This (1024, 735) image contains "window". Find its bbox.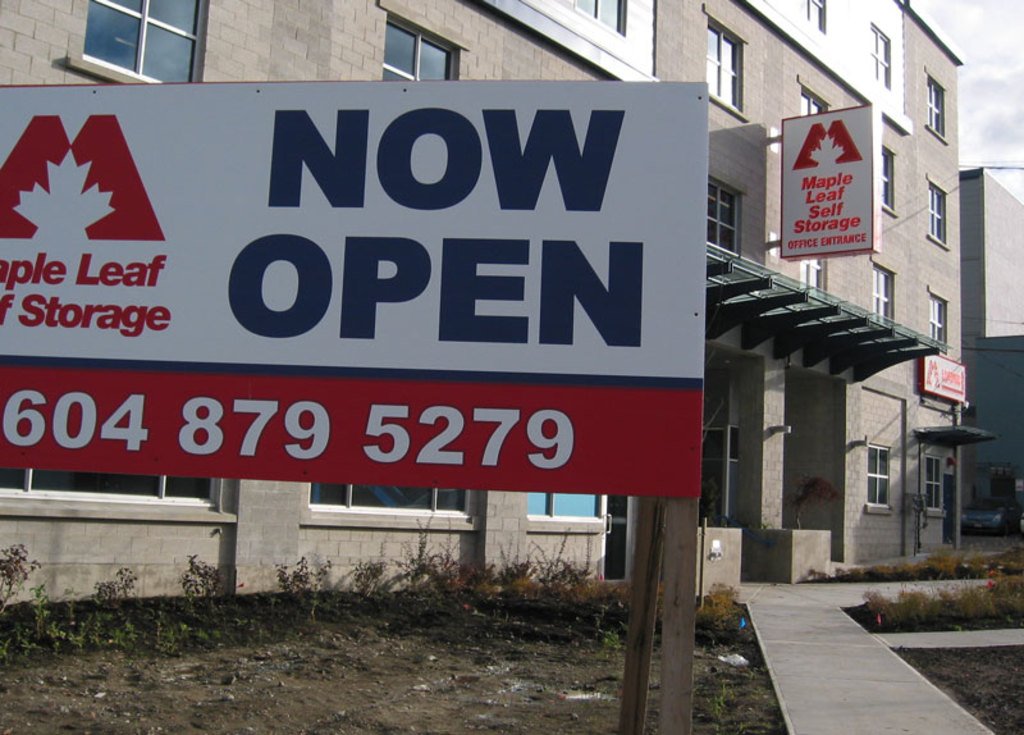
{"left": 854, "top": 442, "right": 891, "bottom": 515}.
